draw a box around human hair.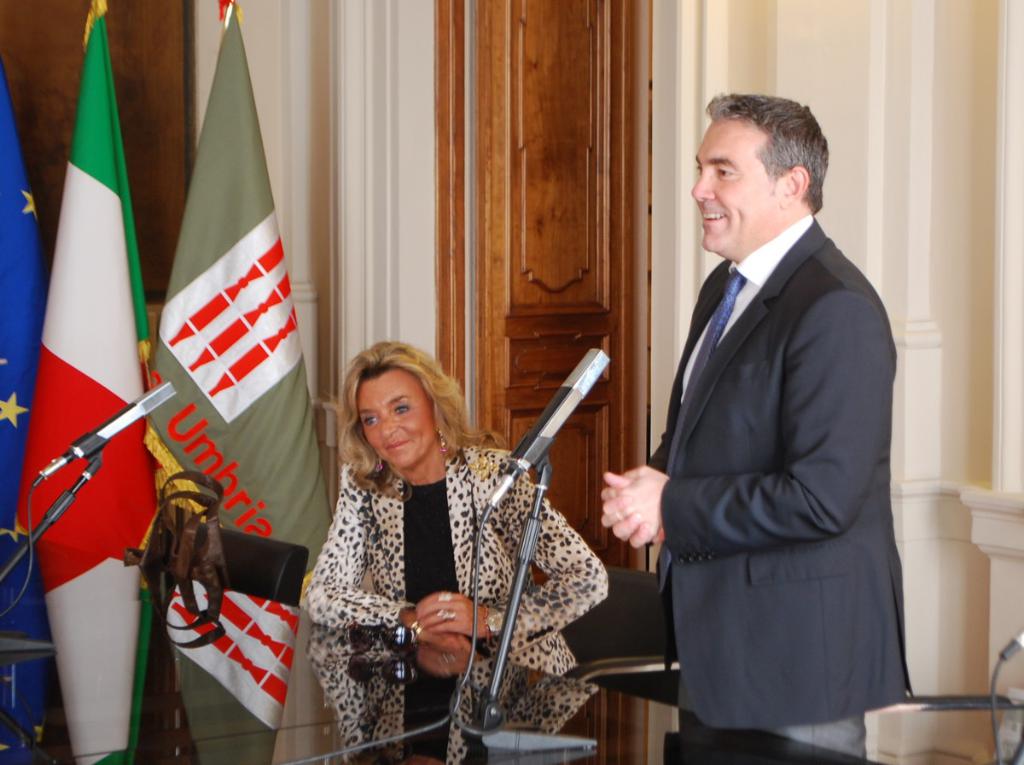
(x1=702, y1=92, x2=829, y2=215).
